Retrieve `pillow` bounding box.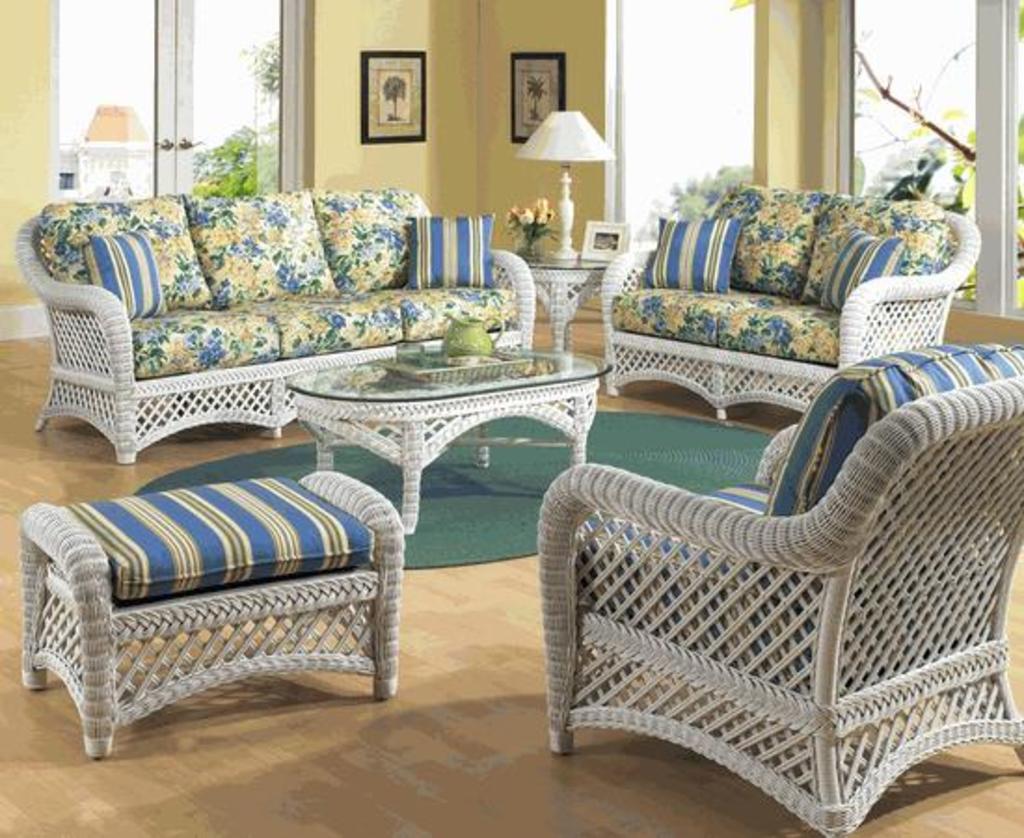
Bounding box: 637 218 752 298.
